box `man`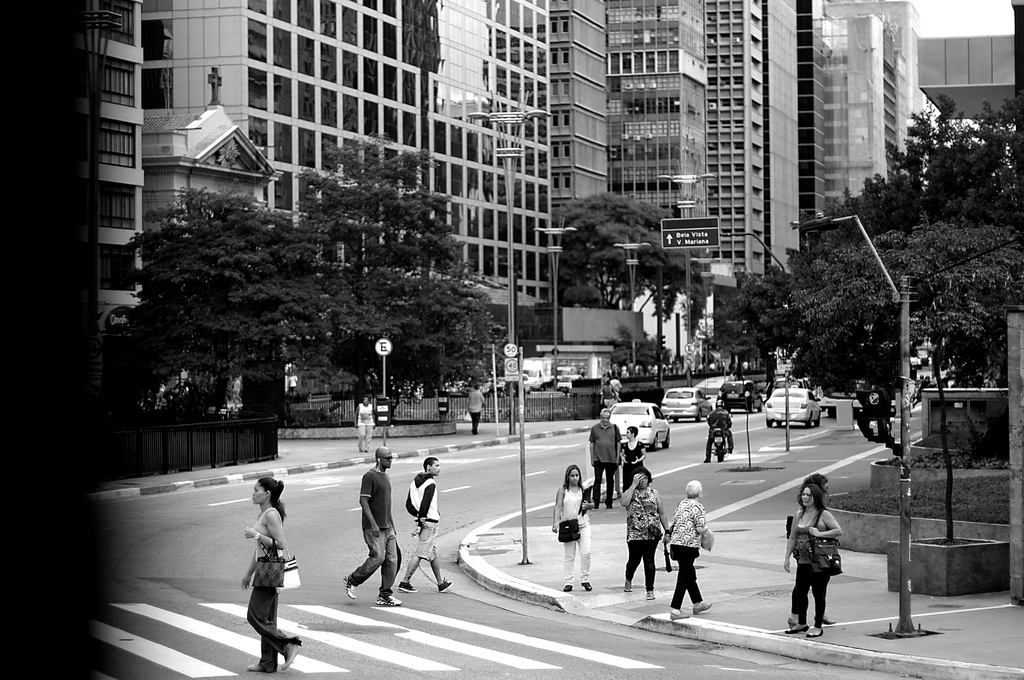
<bbox>346, 460, 397, 611</bbox>
